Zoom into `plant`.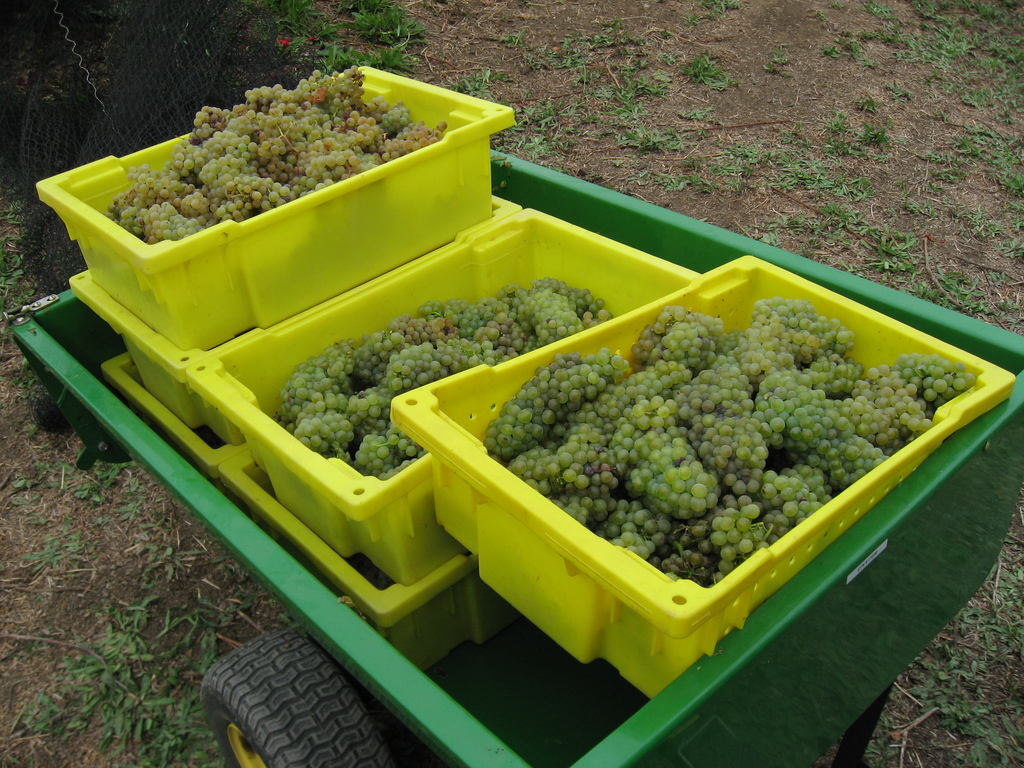
Zoom target: pyautogui.locateOnScreen(499, 99, 600, 156).
